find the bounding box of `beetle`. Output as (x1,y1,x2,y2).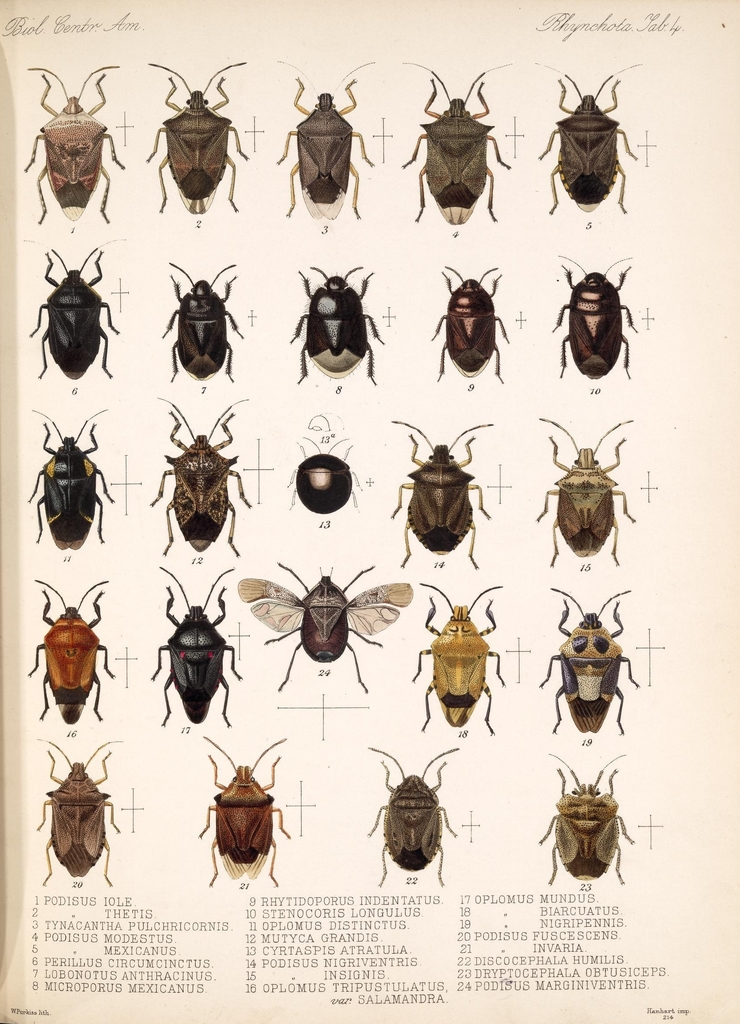
(541,412,639,573).
